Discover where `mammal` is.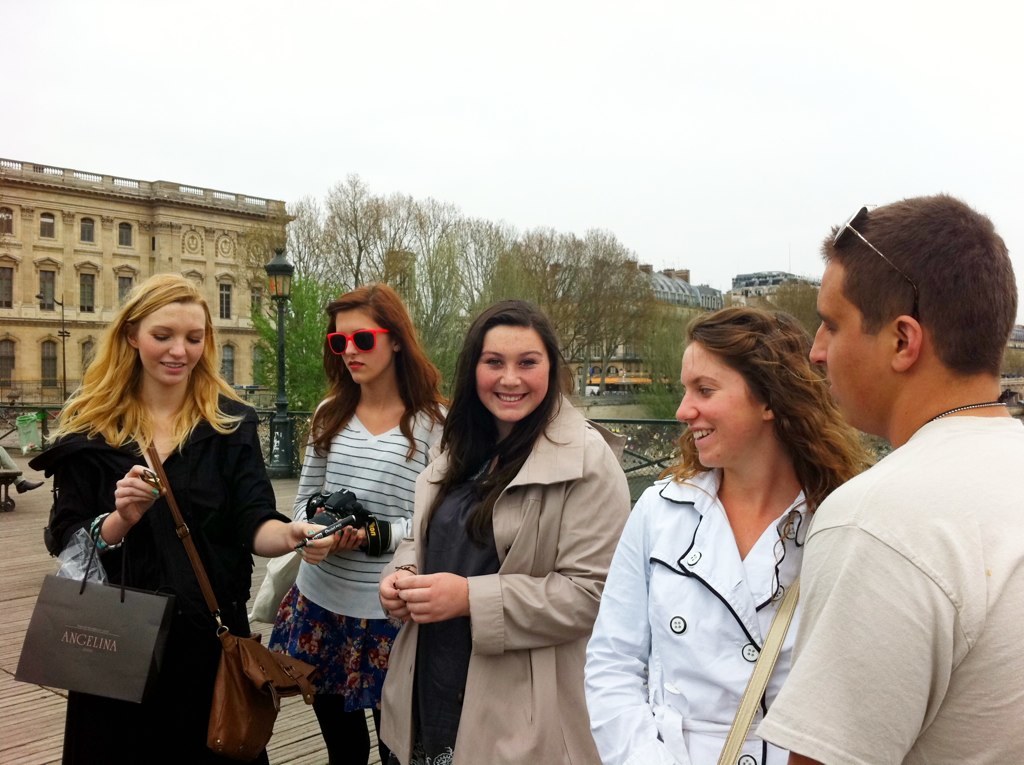
Discovered at [left=751, top=179, right=1023, bottom=764].
